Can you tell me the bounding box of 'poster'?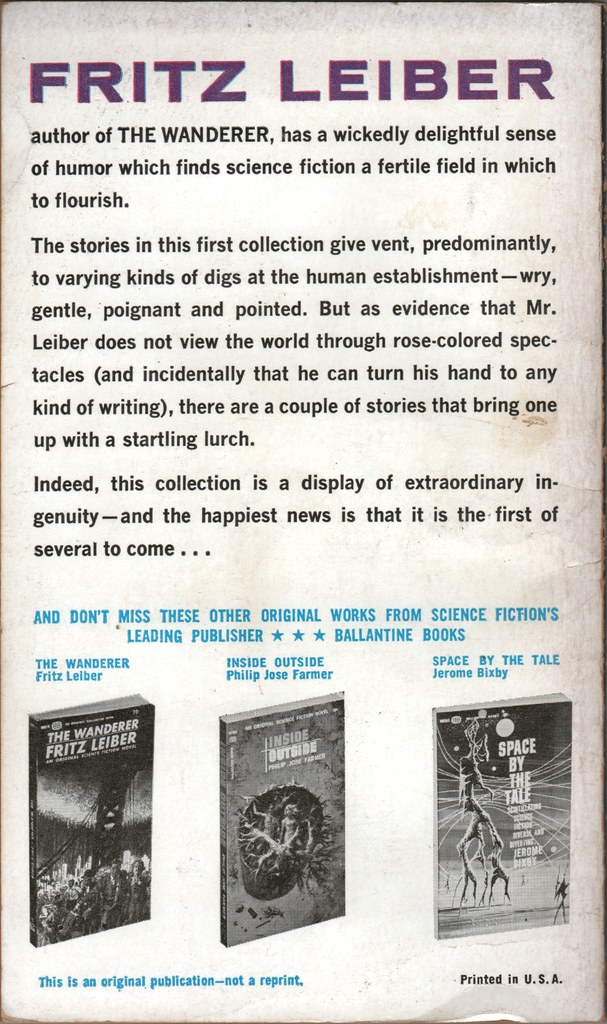
crop(0, 0, 601, 1023).
